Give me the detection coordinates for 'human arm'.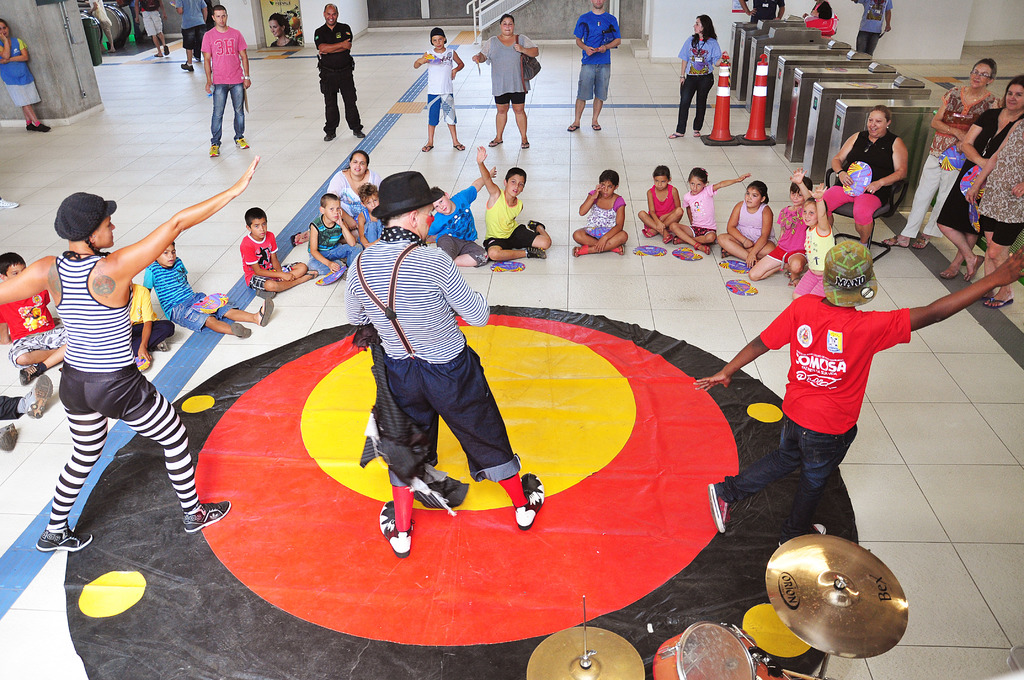
box=[1009, 177, 1023, 199].
